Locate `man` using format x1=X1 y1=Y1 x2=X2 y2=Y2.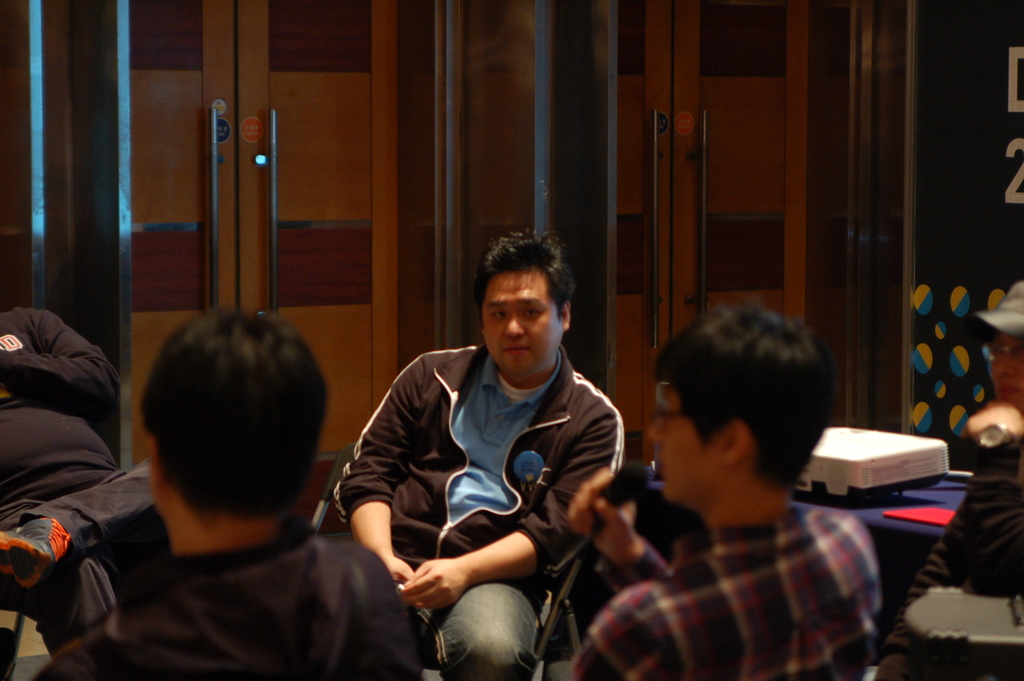
x1=32 y1=302 x2=423 y2=680.
